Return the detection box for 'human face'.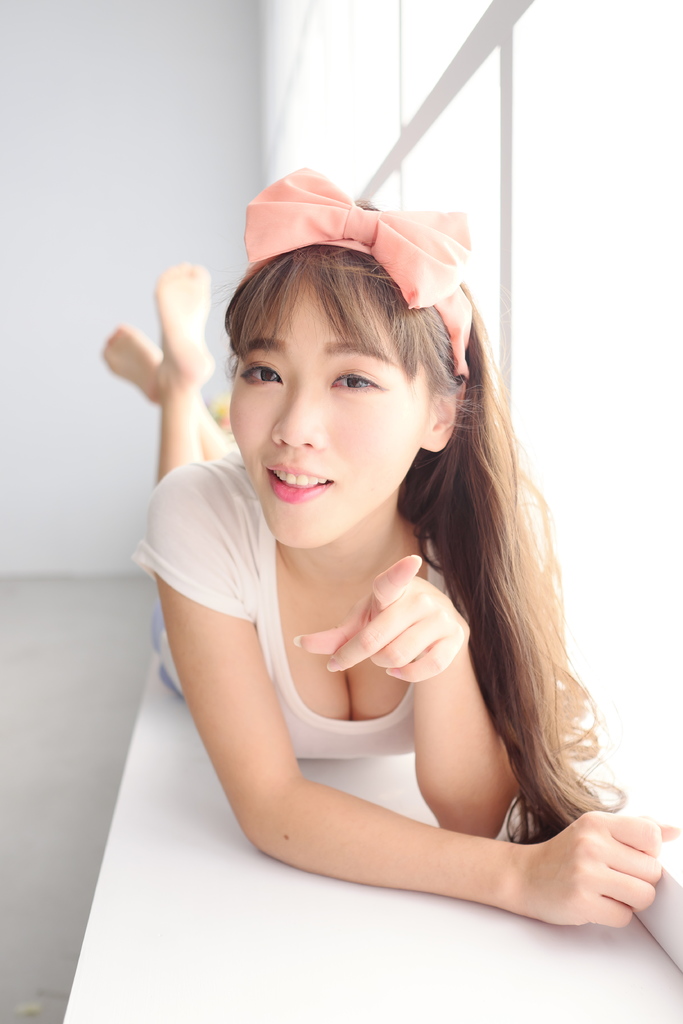
<bbox>231, 263, 423, 547</bbox>.
